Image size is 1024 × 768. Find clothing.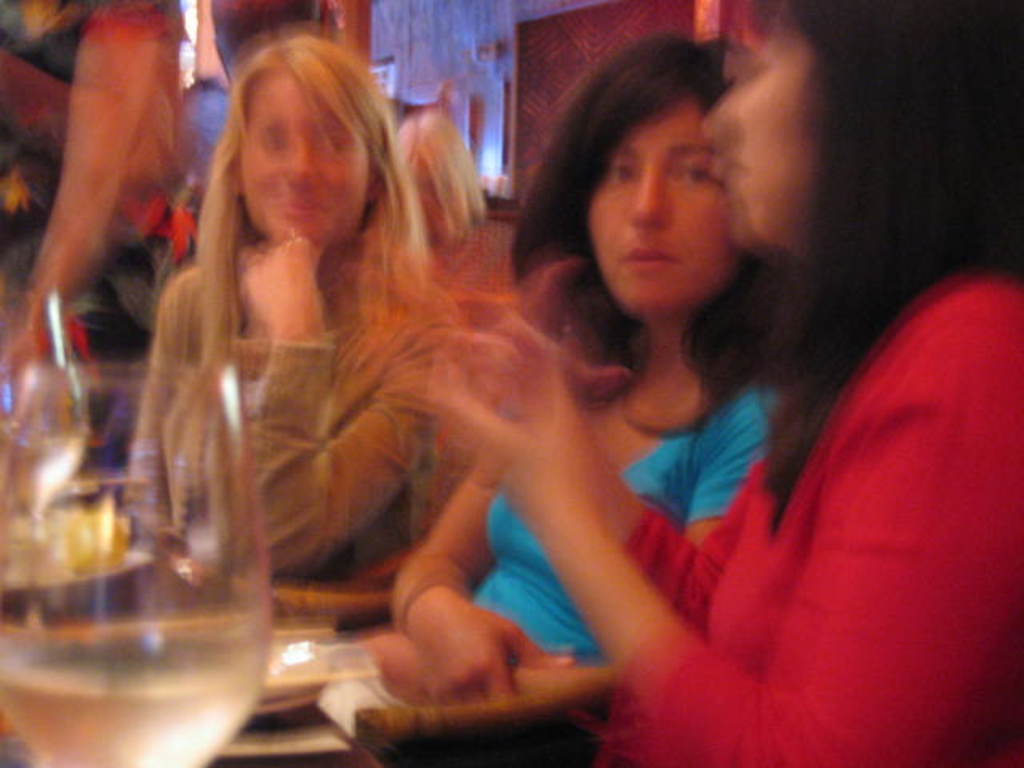
box(530, 224, 987, 750).
